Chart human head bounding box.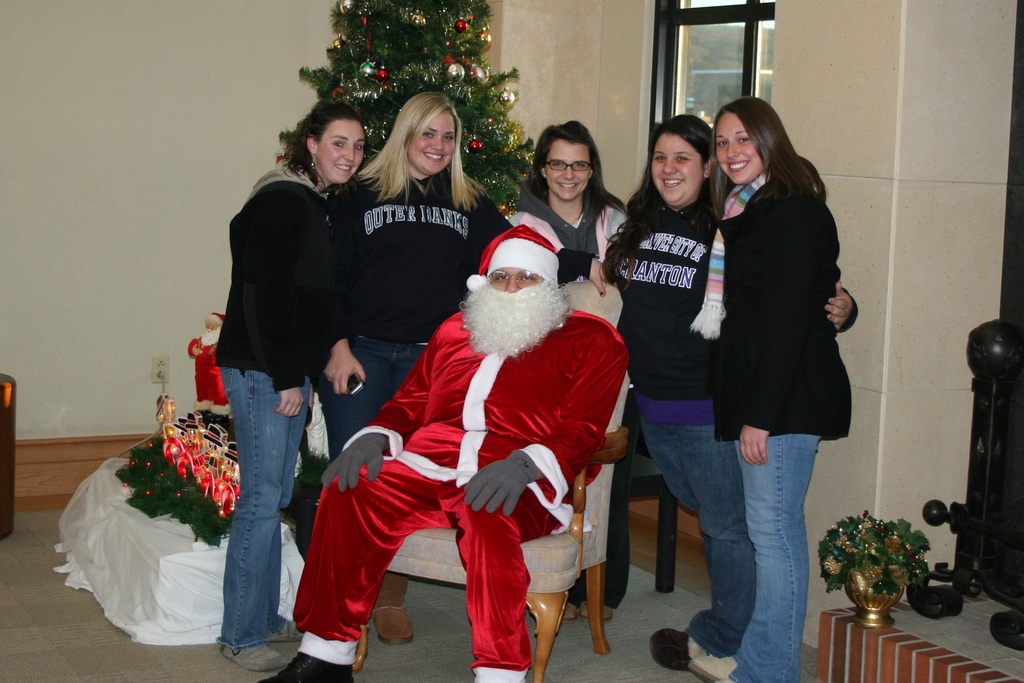
Charted: bbox=(203, 309, 224, 343).
